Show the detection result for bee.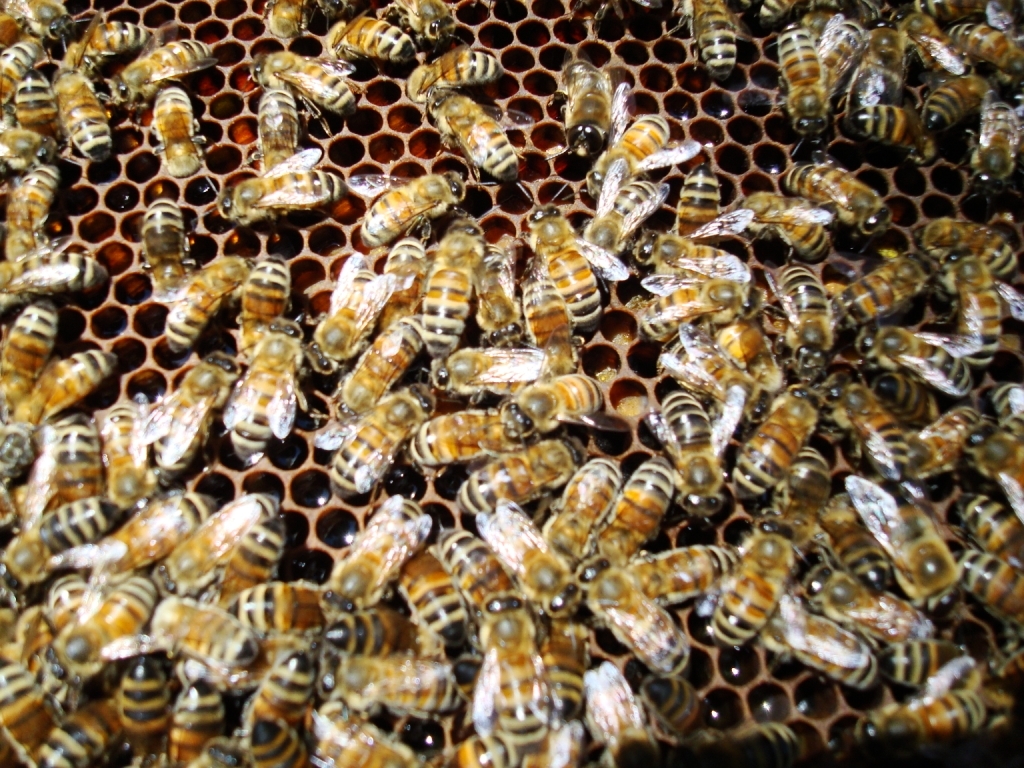
box(248, 713, 306, 767).
